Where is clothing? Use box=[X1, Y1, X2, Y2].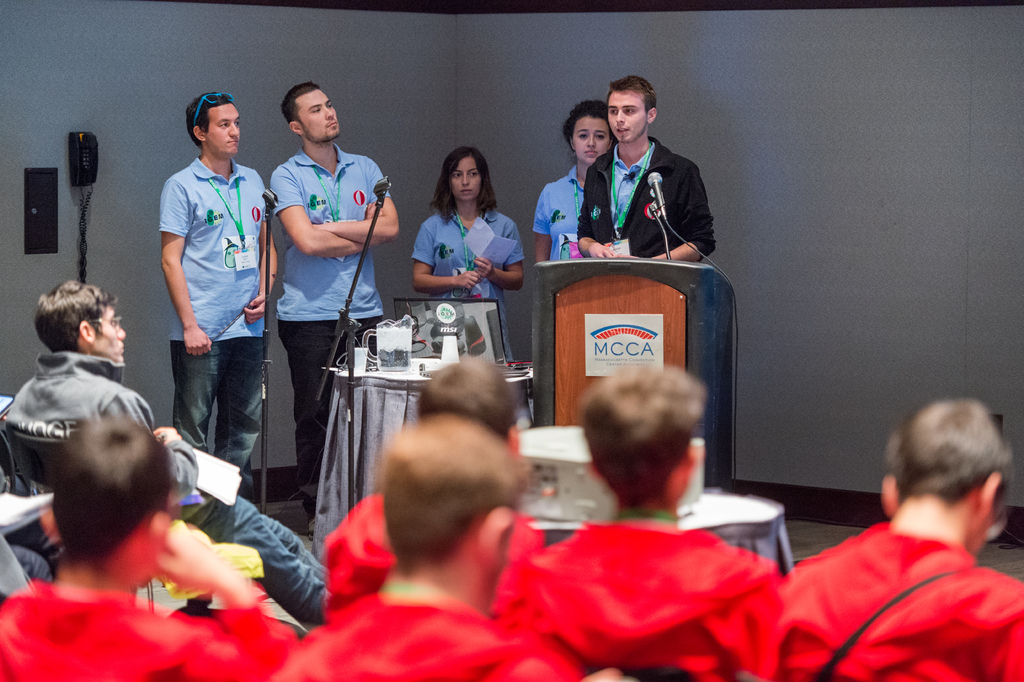
box=[575, 136, 721, 265].
